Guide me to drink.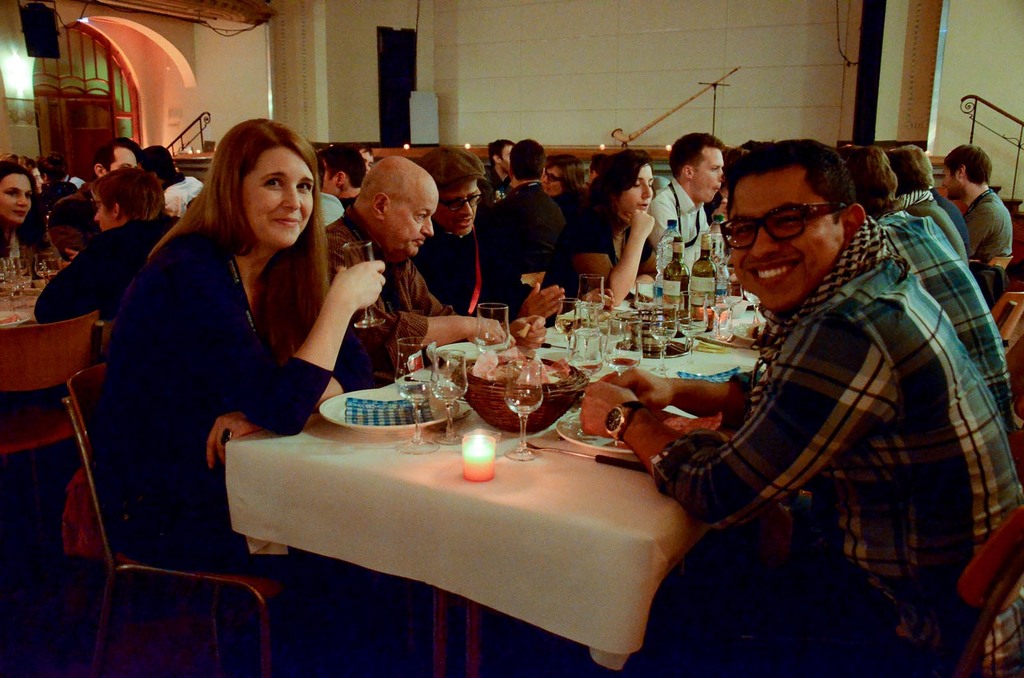
Guidance: <bbox>556, 315, 579, 333</bbox>.
